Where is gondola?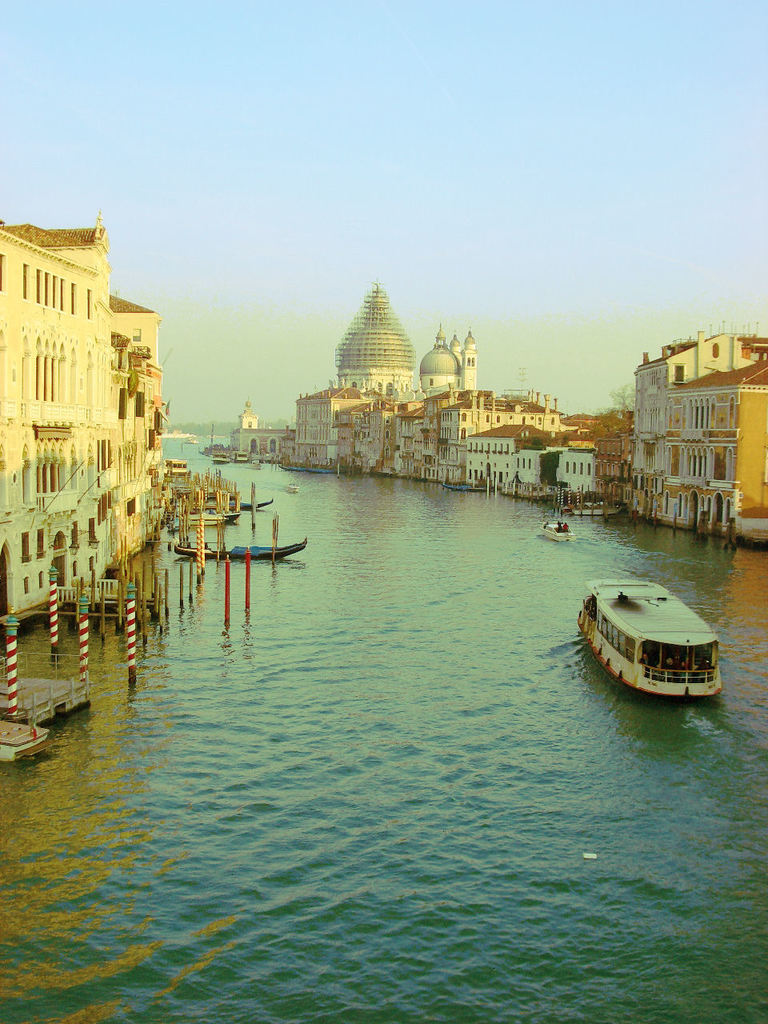
<box>190,494,274,512</box>.
